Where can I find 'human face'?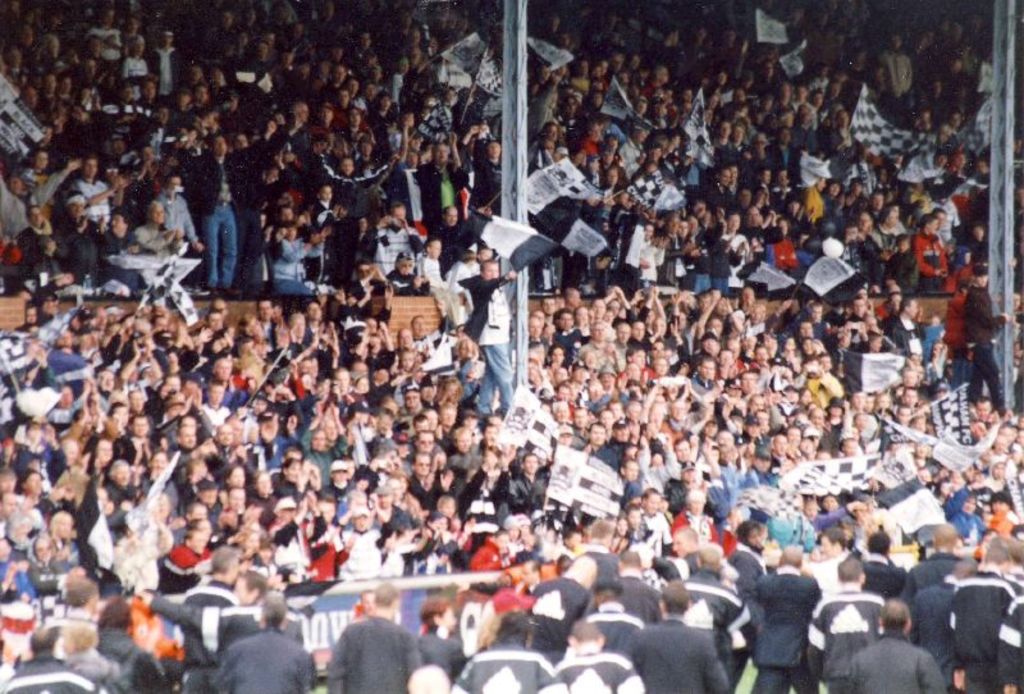
You can find it at 1010, 446, 1023, 464.
